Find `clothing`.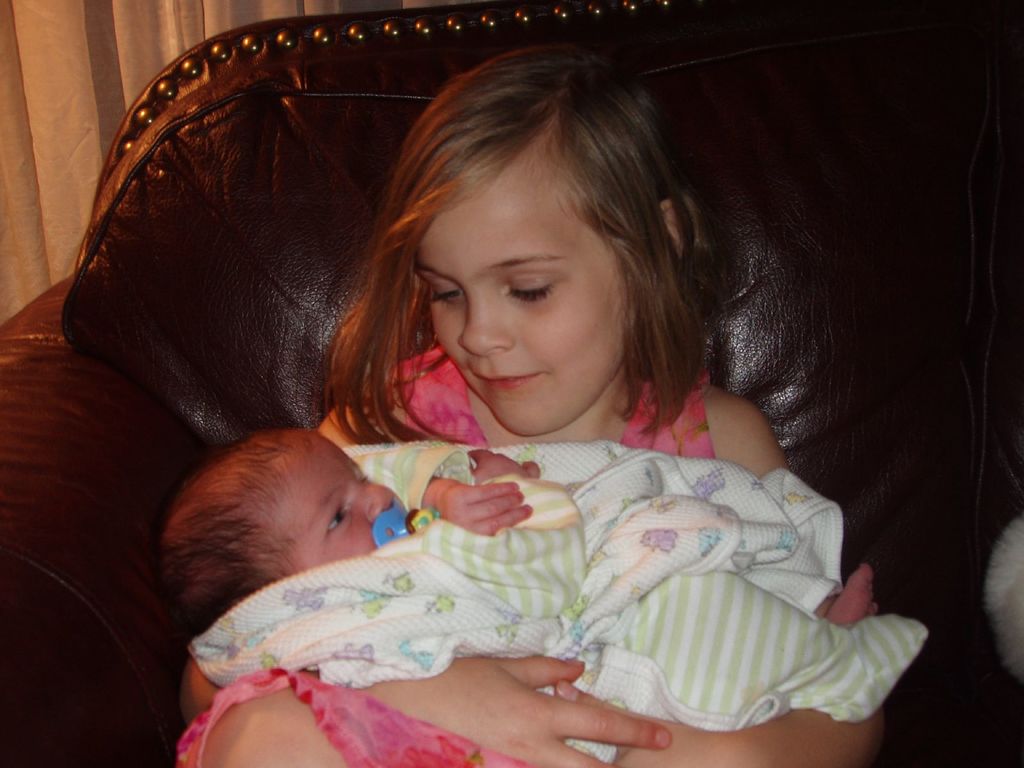
184,449,931,723.
